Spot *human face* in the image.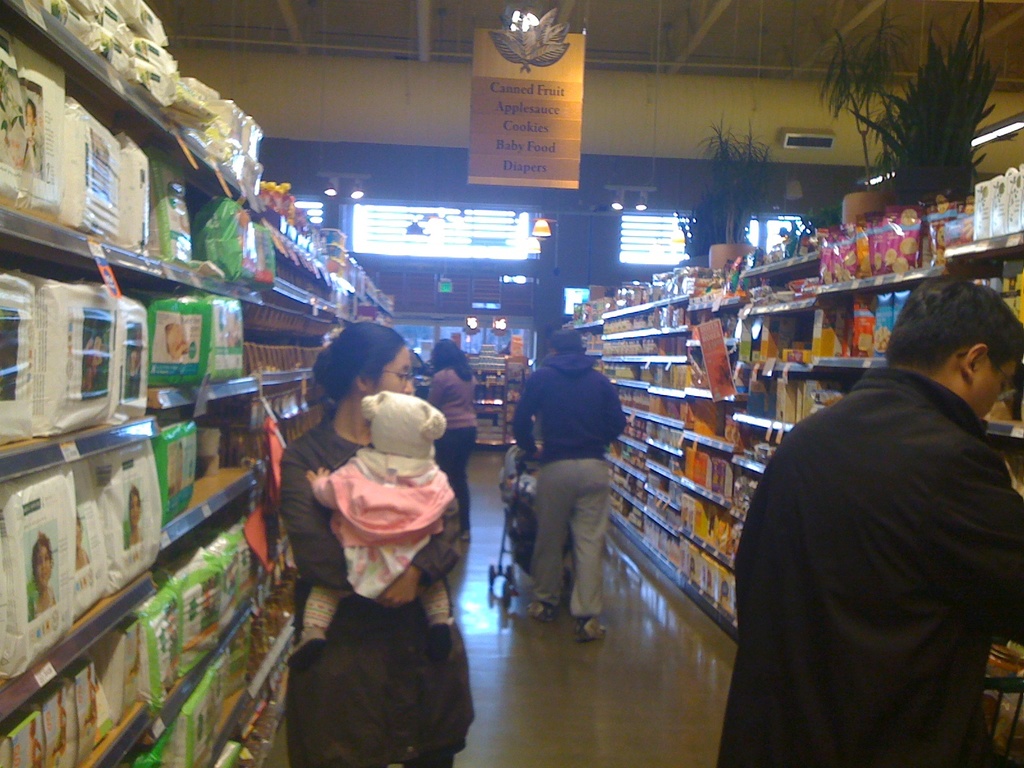
*human face* found at 375/344/411/397.
